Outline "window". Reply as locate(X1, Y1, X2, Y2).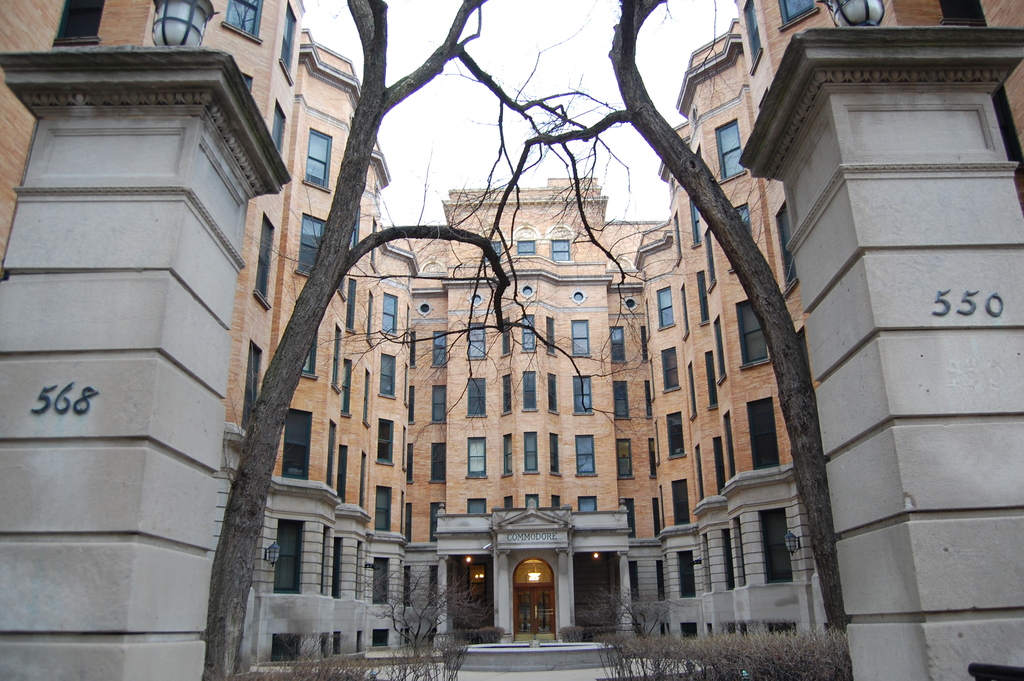
locate(303, 334, 316, 377).
